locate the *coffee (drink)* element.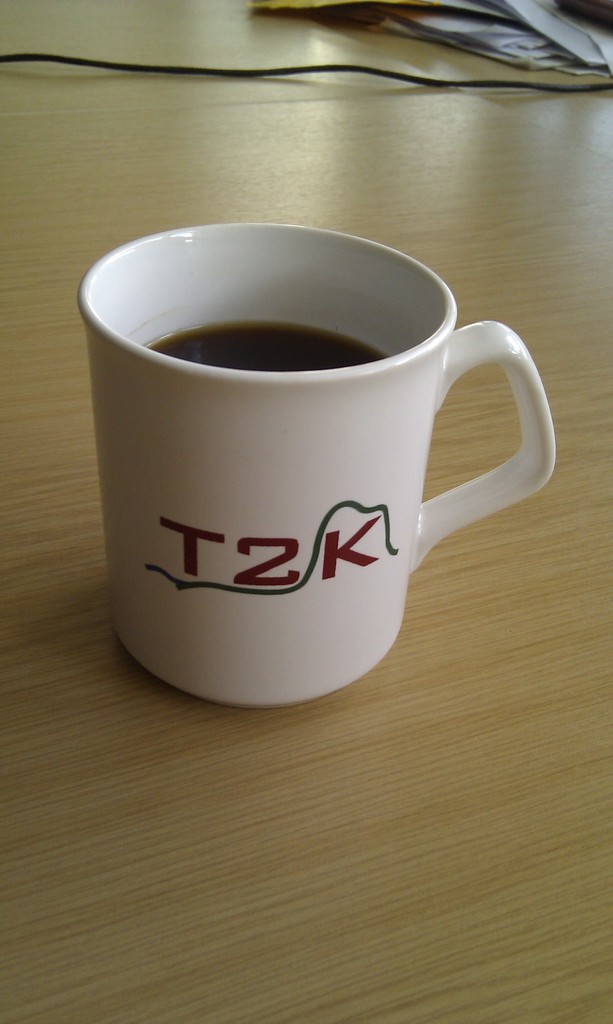
Element bbox: bbox=[144, 312, 386, 378].
